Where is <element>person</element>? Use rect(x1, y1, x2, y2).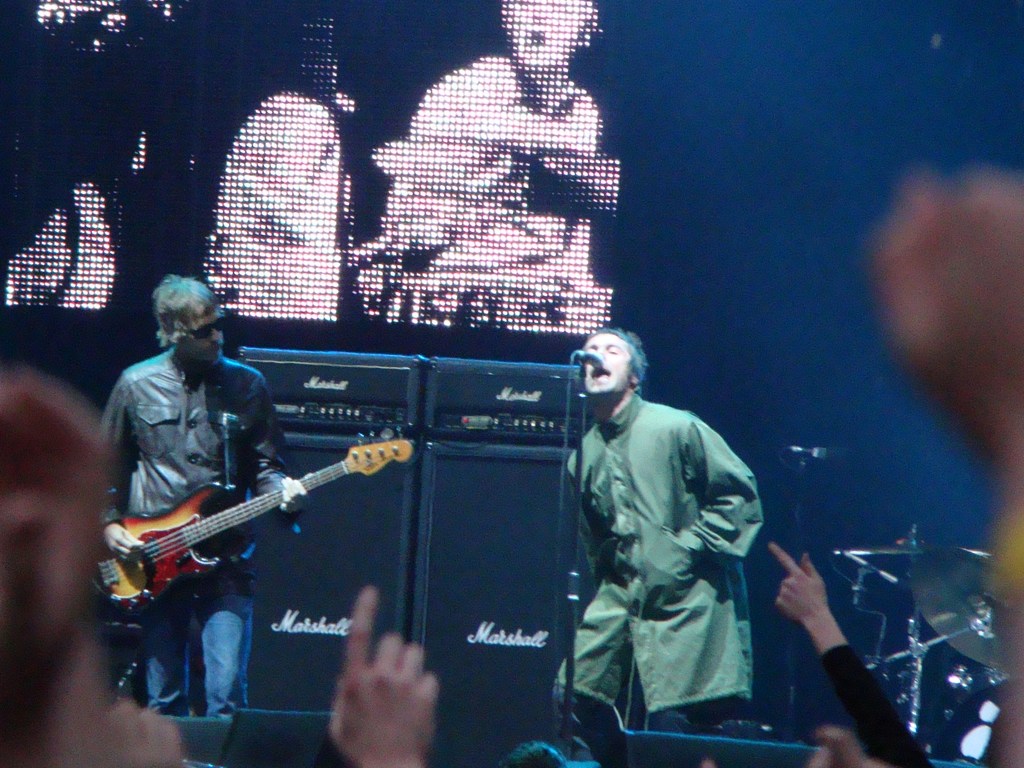
rect(100, 270, 311, 729).
